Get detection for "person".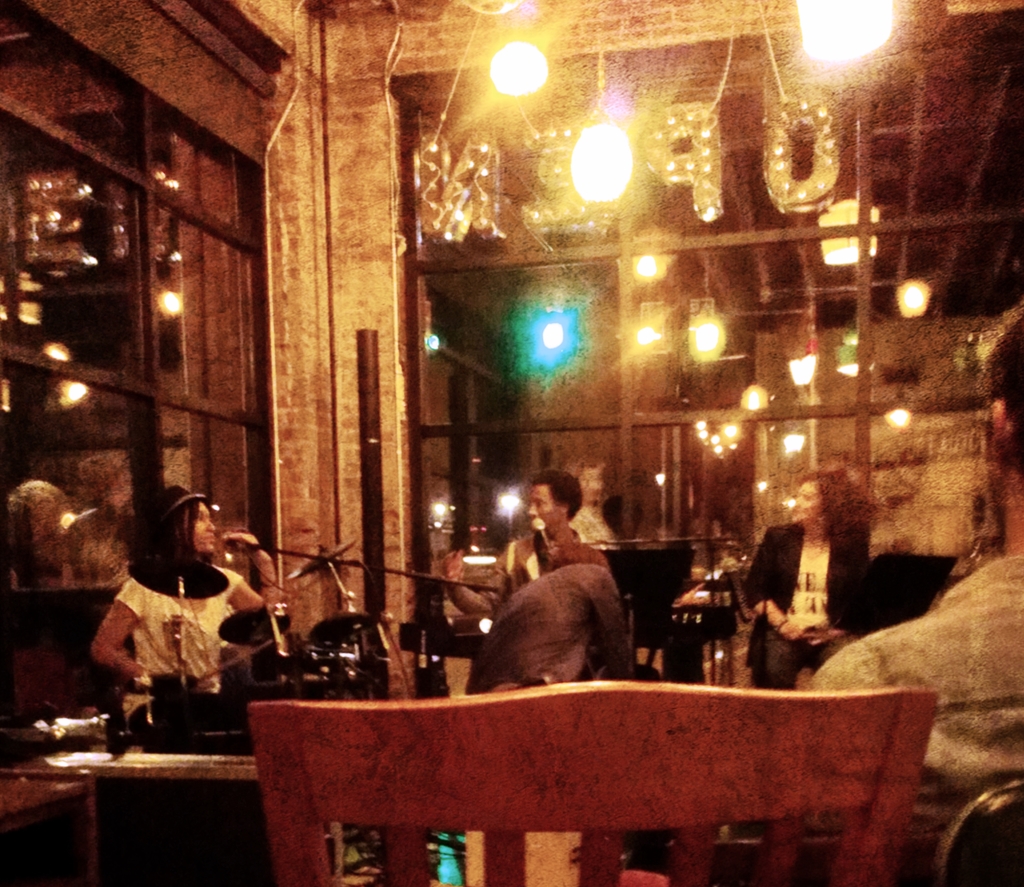
Detection: <region>808, 305, 1023, 886</region>.
